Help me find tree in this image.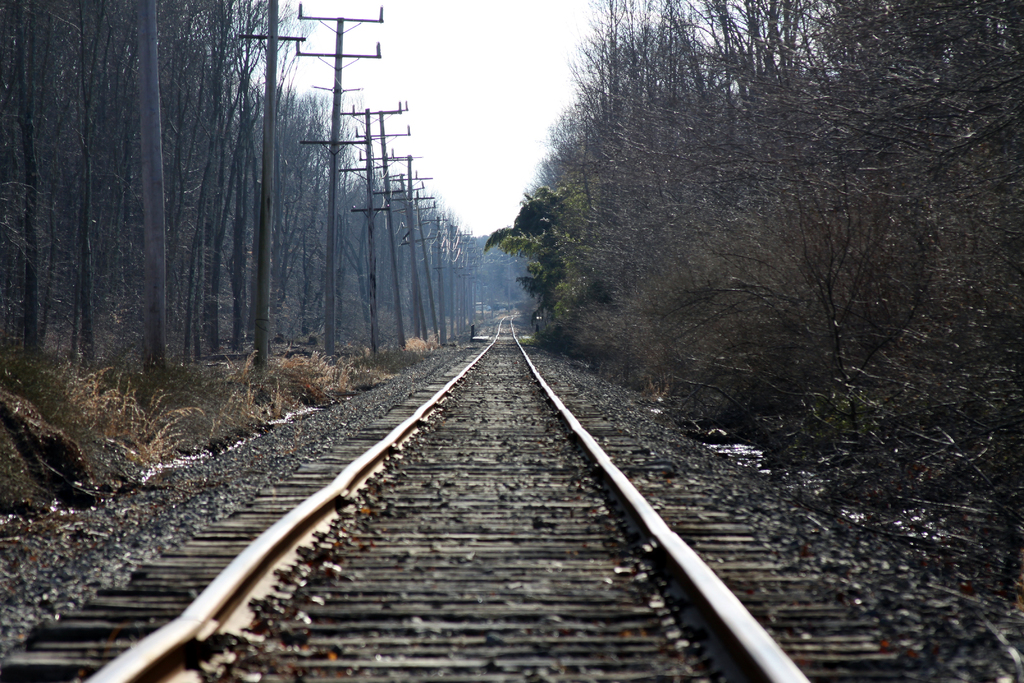
Found it: 36 0 164 365.
